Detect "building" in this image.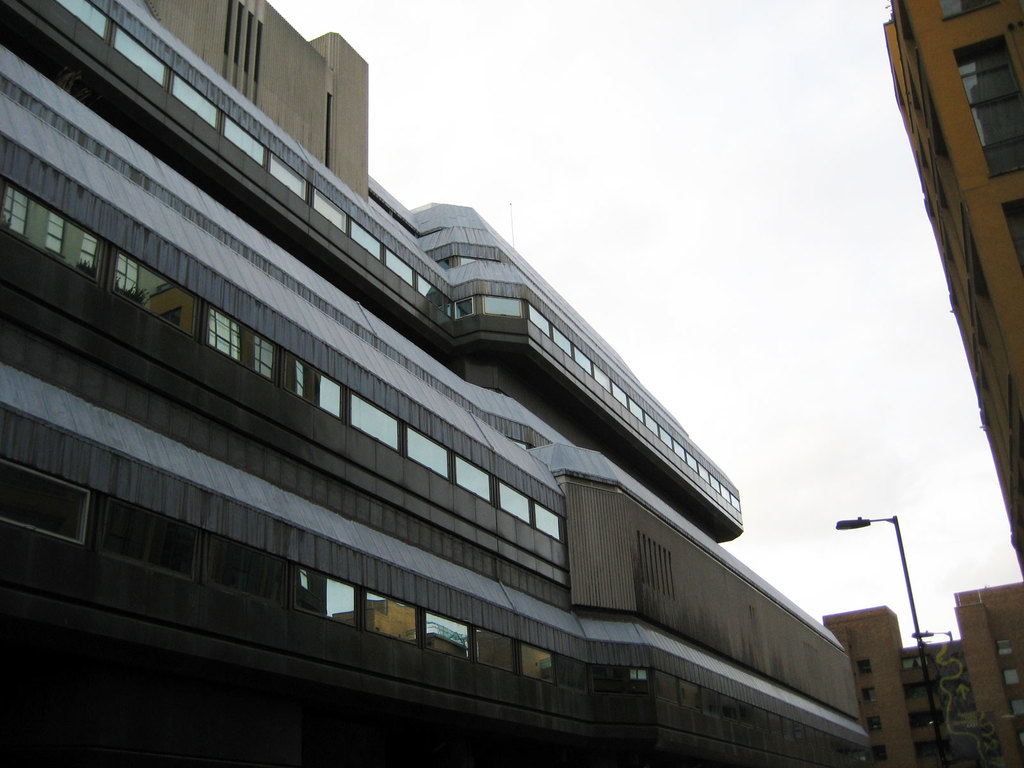
Detection: x1=0, y1=0, x2=874, y2=767.
